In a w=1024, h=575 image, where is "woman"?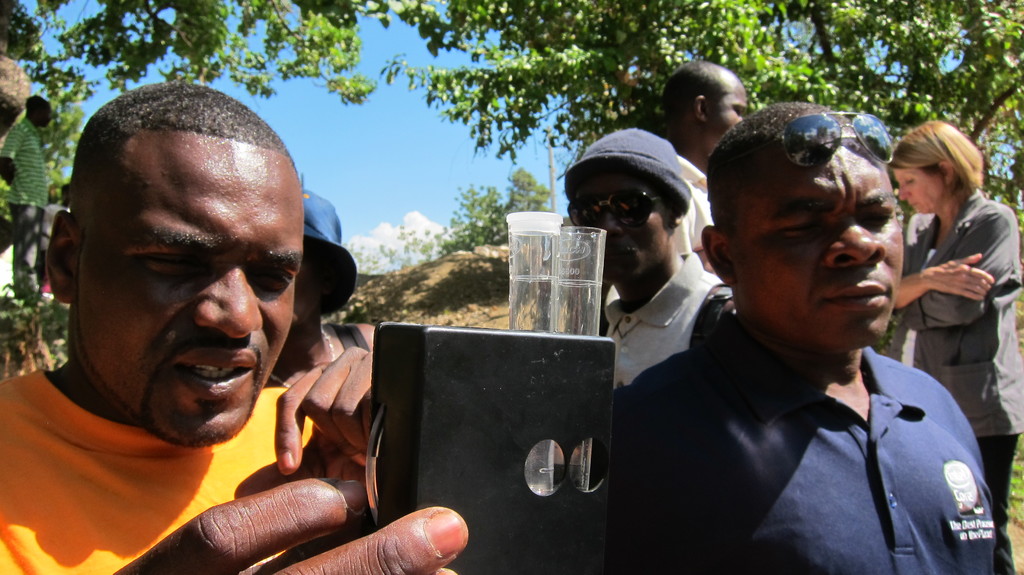
889,117,1023,574.
